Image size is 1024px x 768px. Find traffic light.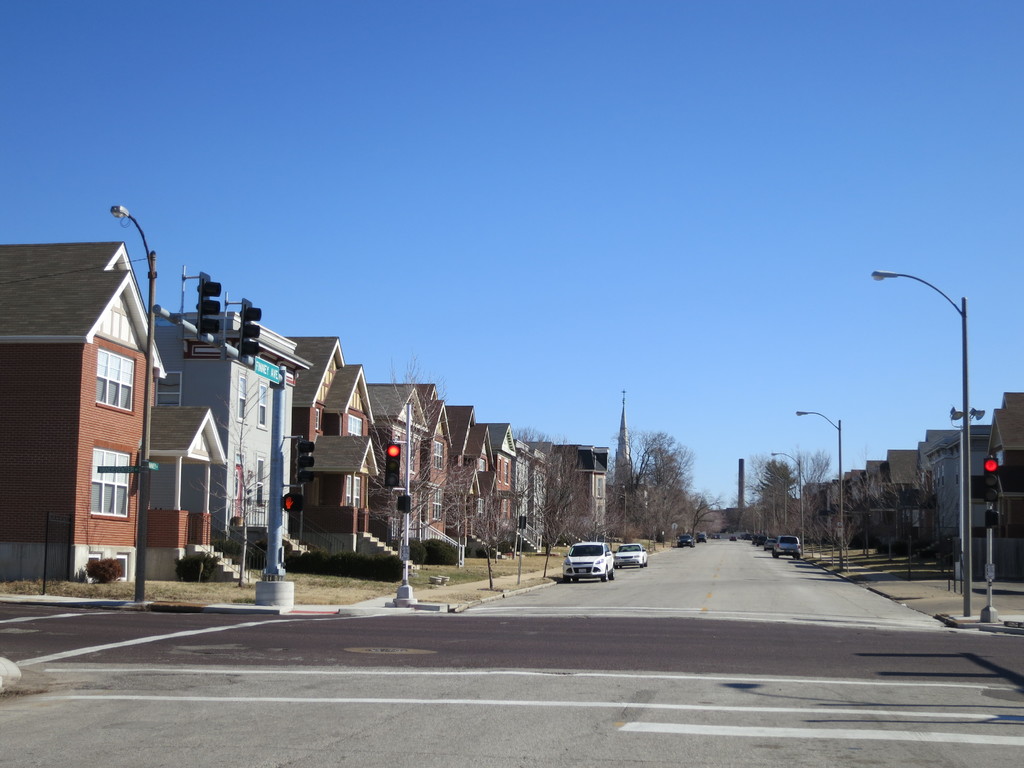
[384, 443, 401, 487].
